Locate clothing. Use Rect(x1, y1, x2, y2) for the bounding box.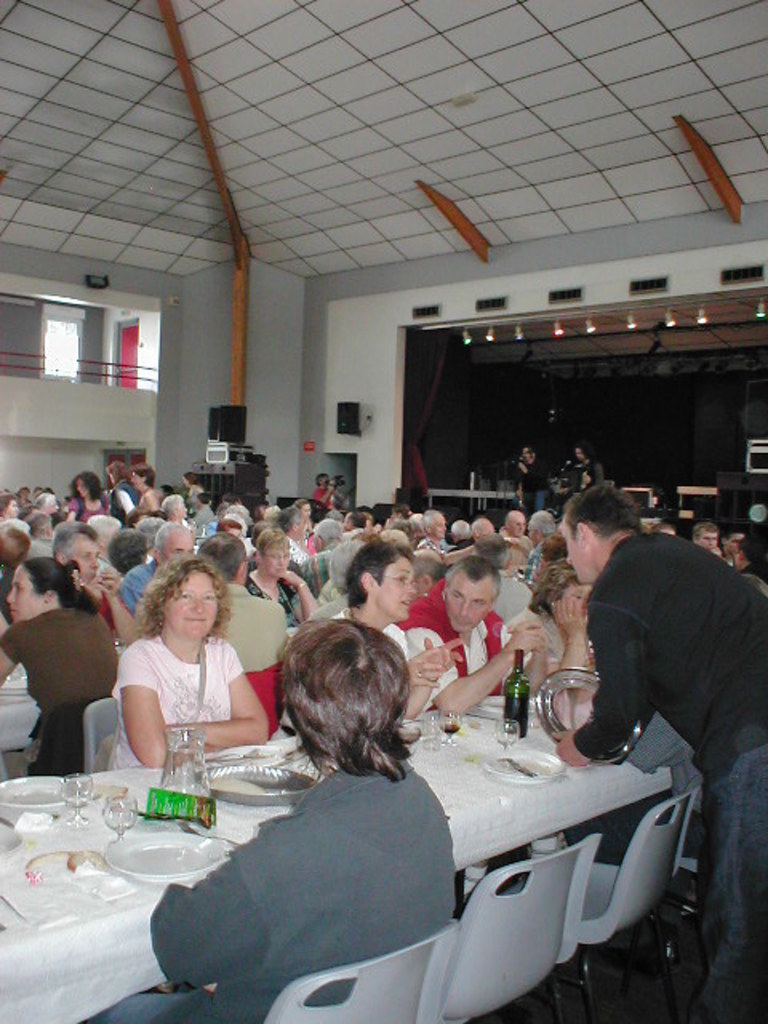
Rect(0, 597, 120, 784).
